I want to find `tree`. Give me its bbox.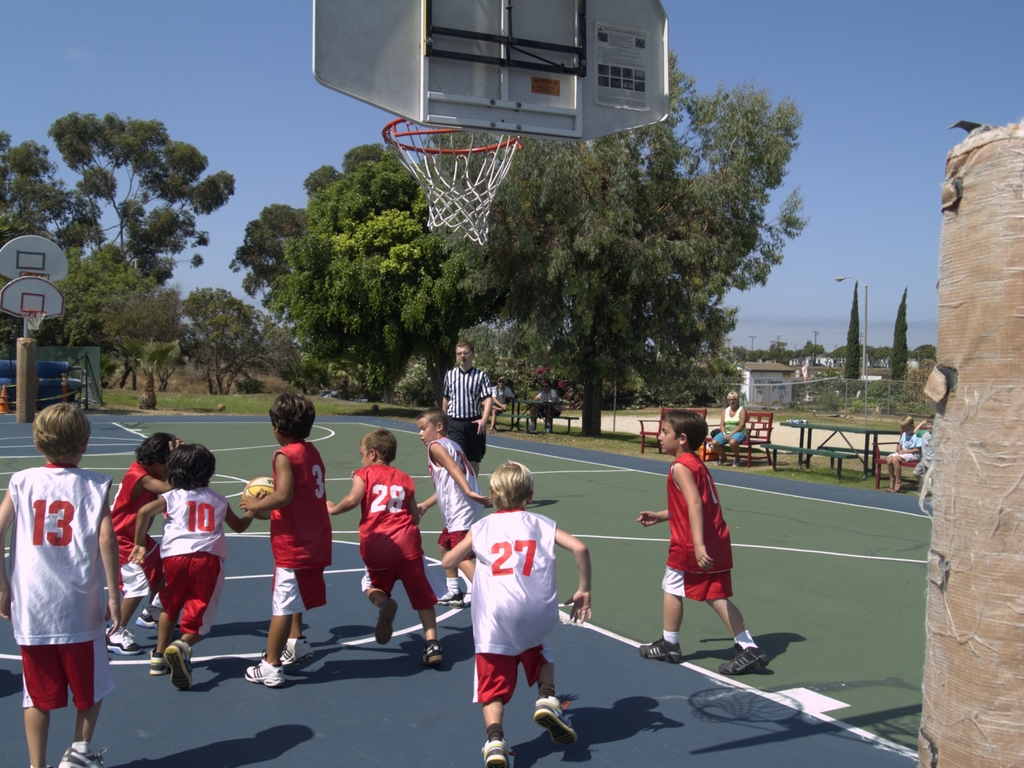
[245, 173, 289, 351].
